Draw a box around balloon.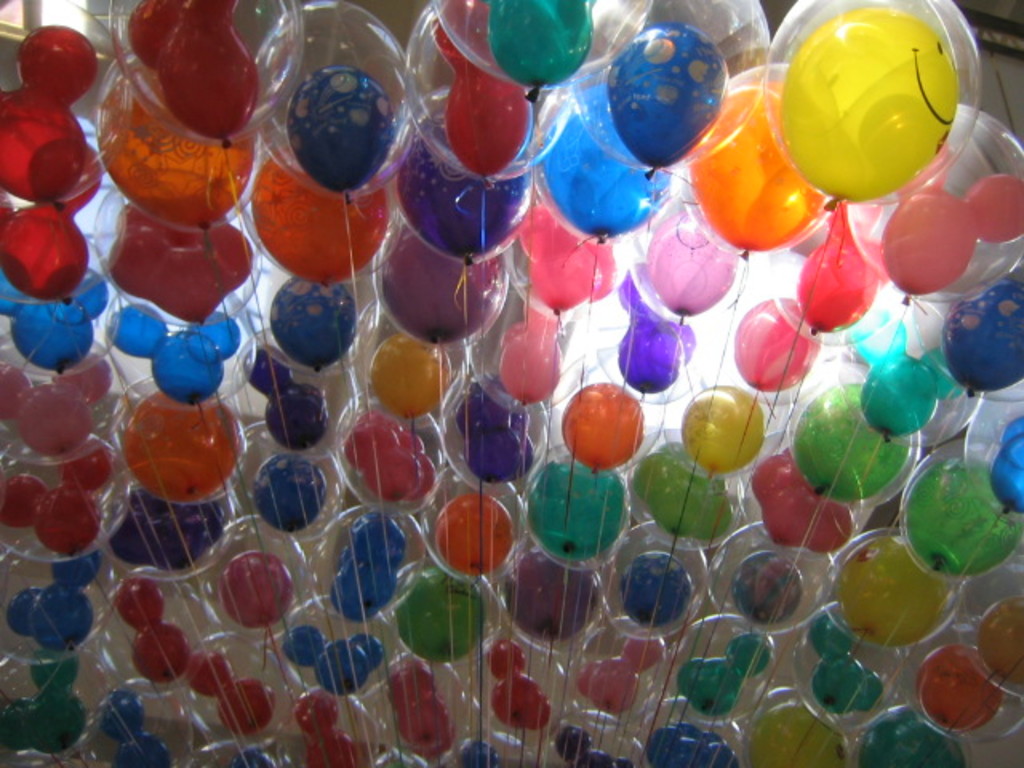
[left=104, top=75, right=253, bottom=227].
